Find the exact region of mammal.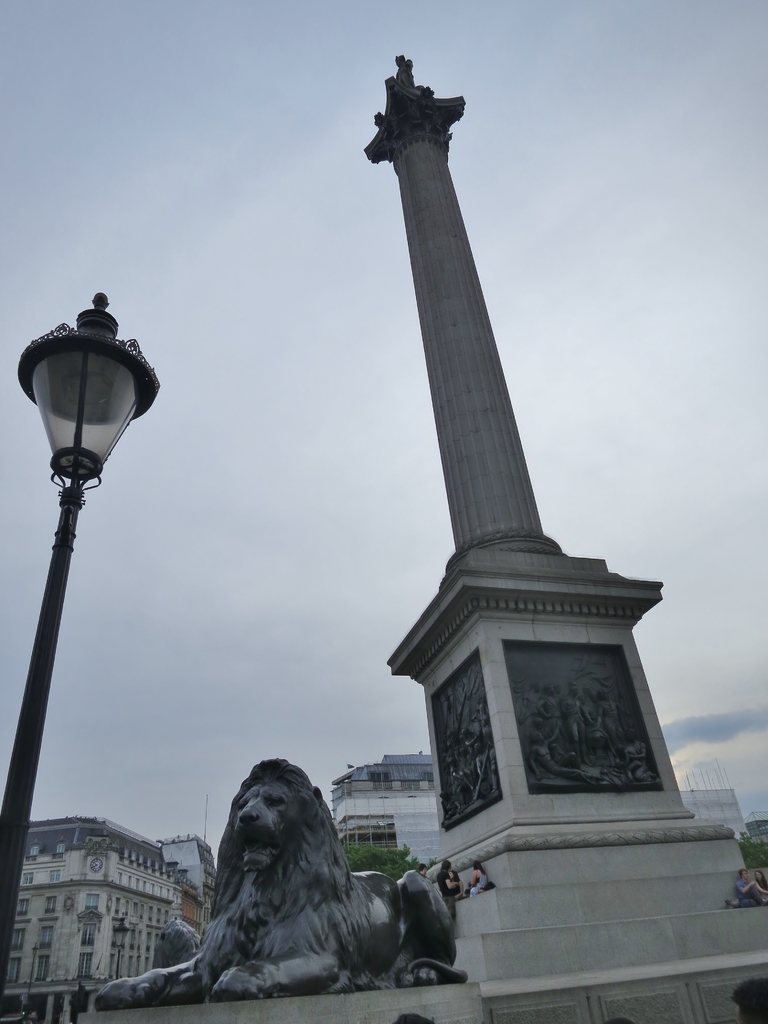
Exact region: bbox(730, 973, 767, 1023).
